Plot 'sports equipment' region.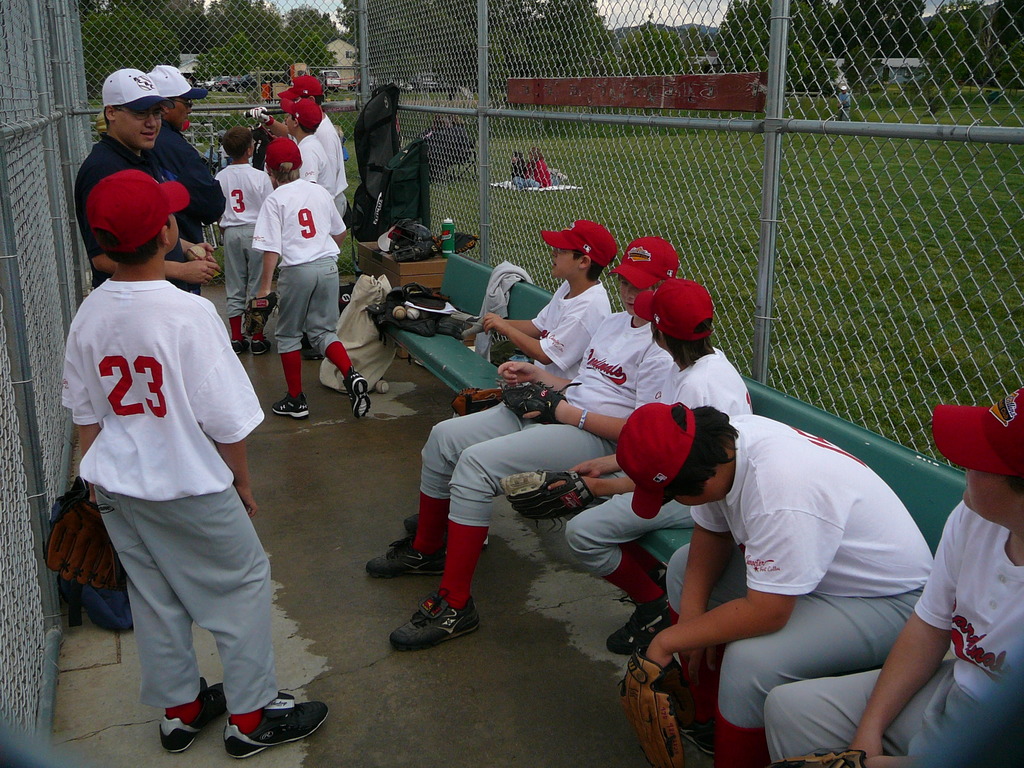
Plotted at x1=241 y1=100 x2=362 y2=117.
